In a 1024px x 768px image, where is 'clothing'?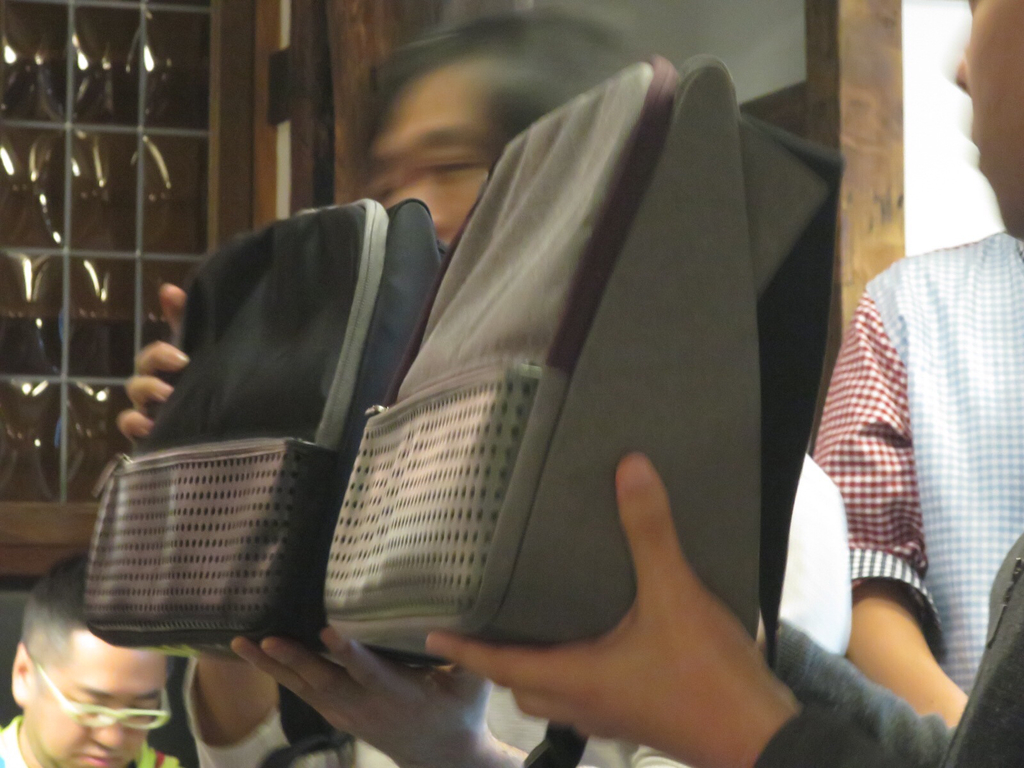
739 527 1023 767.
